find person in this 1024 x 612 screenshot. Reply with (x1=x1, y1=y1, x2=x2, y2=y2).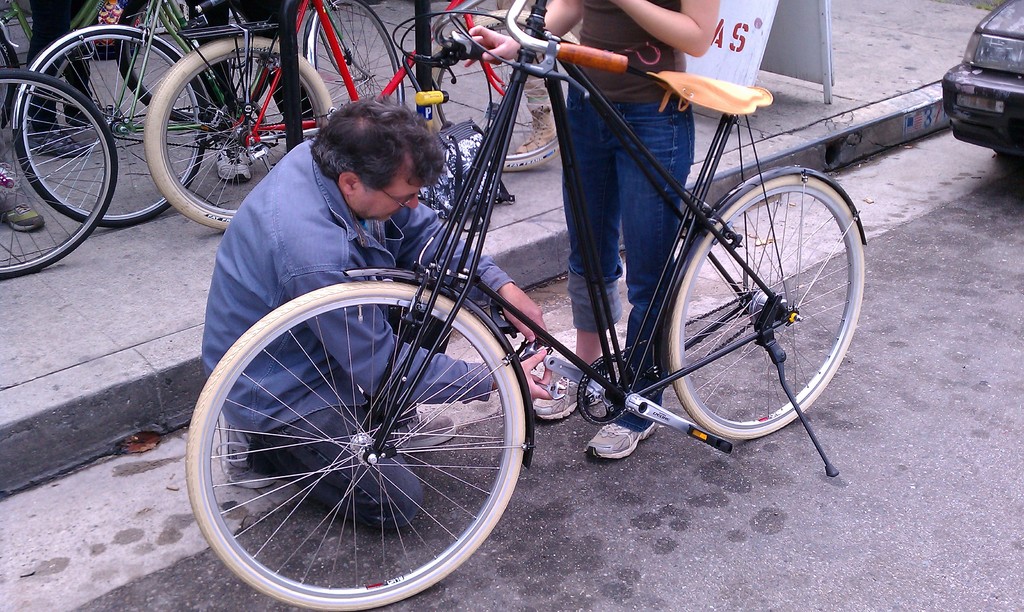
(x1=531, y1=0, x2=719, y2=463).
